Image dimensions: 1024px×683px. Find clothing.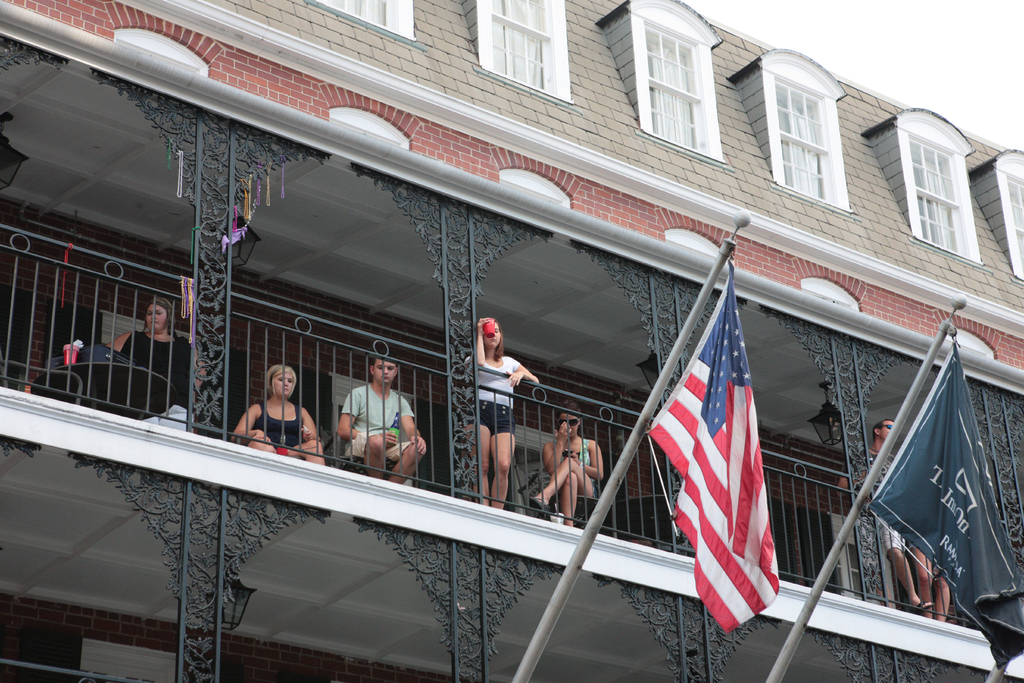
{"x1": 120, "y1": 327, "x2": 200, "y2": 434}.
